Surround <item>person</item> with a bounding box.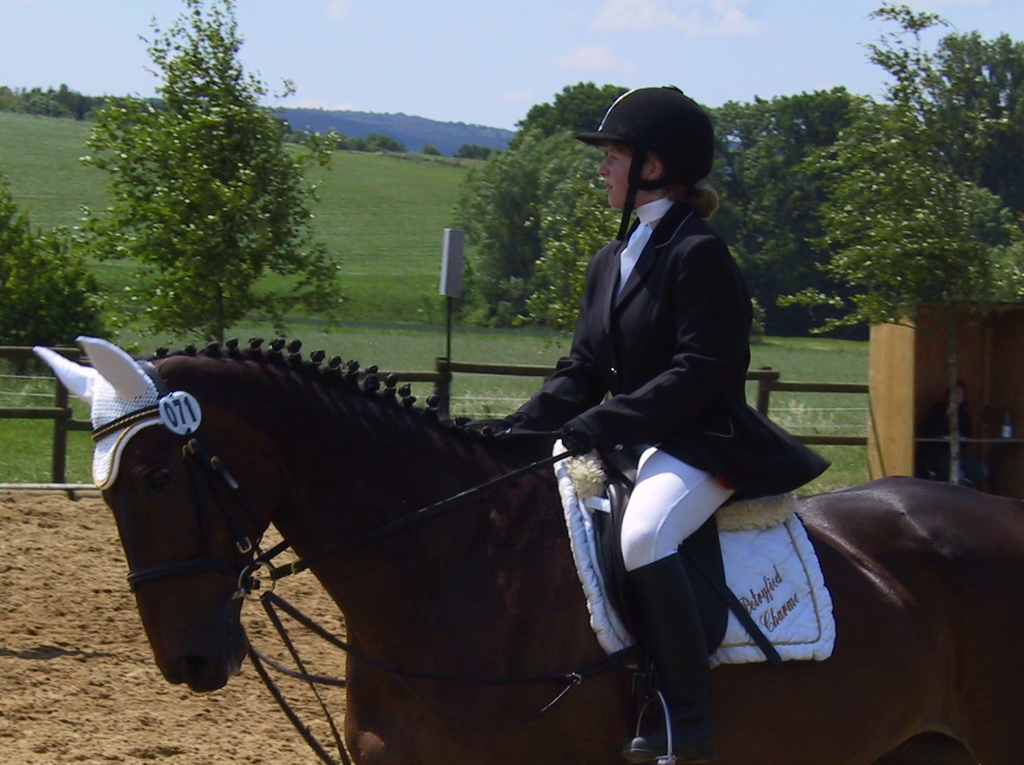
<box>463,91,831,764</box>.
